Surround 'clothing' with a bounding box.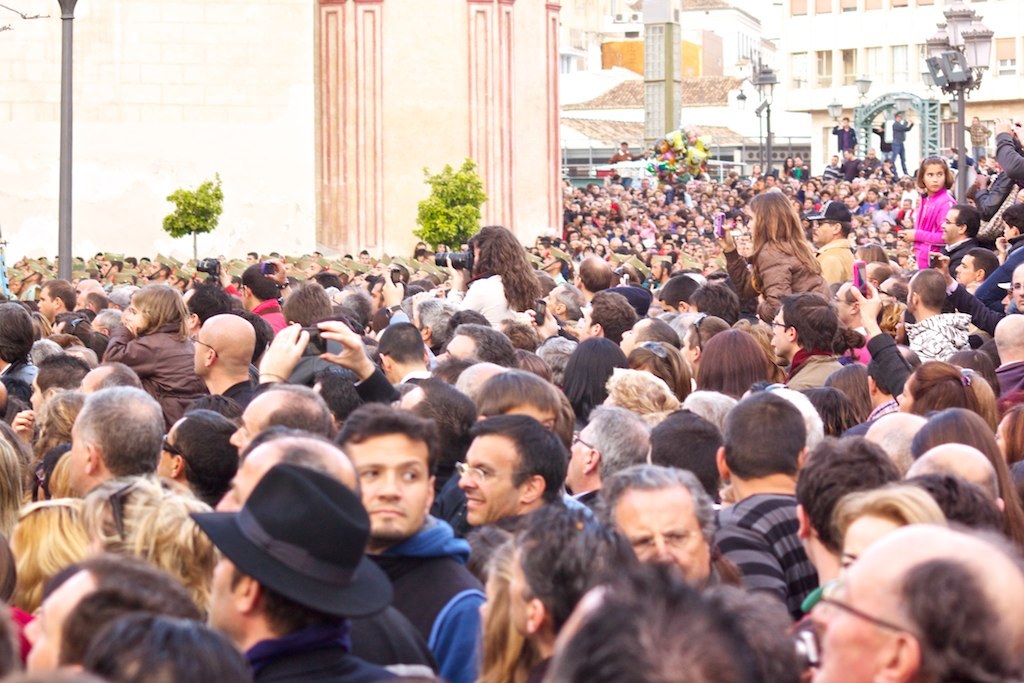
(823, 165, 839, 179).
